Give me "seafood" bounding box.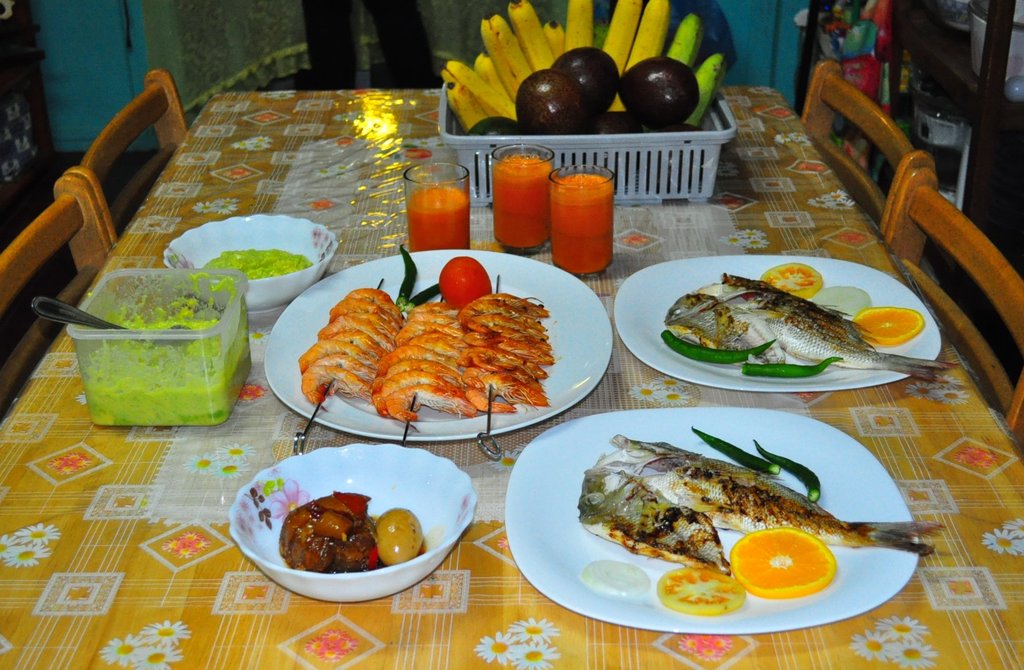
<box>573,429,942,574</box>.
